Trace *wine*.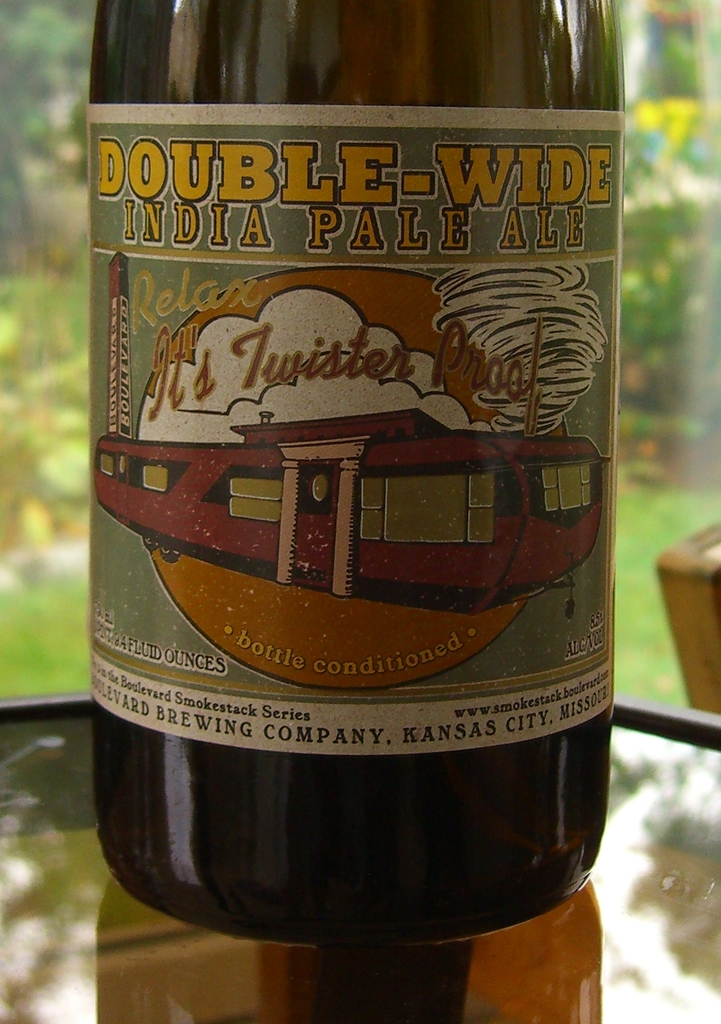
Traced to <box>93,1,624,953</box>.
